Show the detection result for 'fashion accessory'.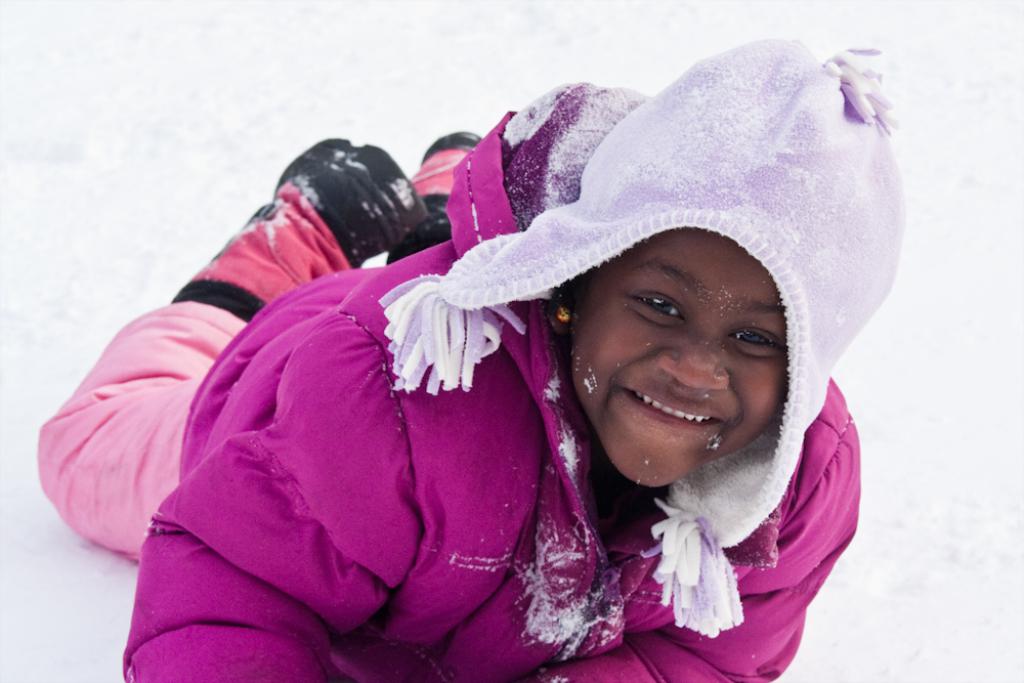
(left=376, top=40, right=904, bottom=639).
